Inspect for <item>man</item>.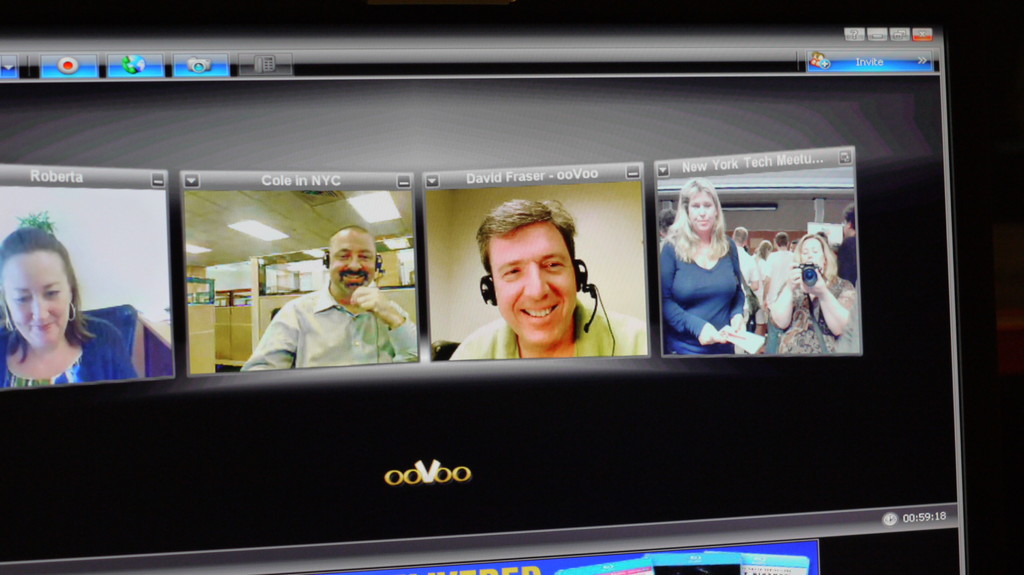
Inspection: left=829, top=201, right=865, bottom=299.
